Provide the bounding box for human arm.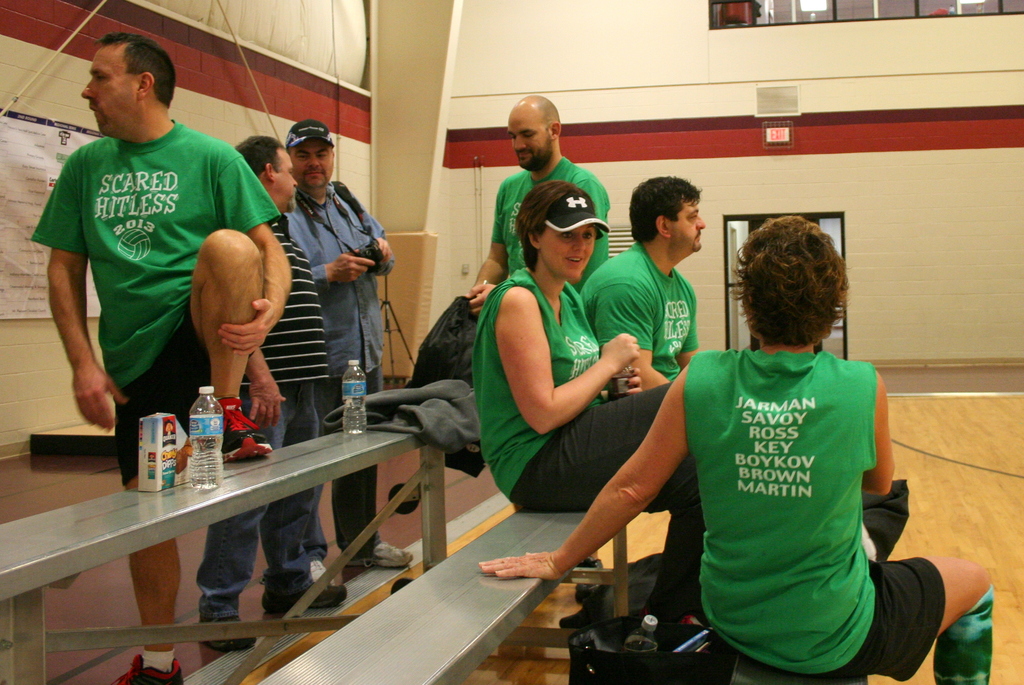
rect(601, 280, 666, 376).
